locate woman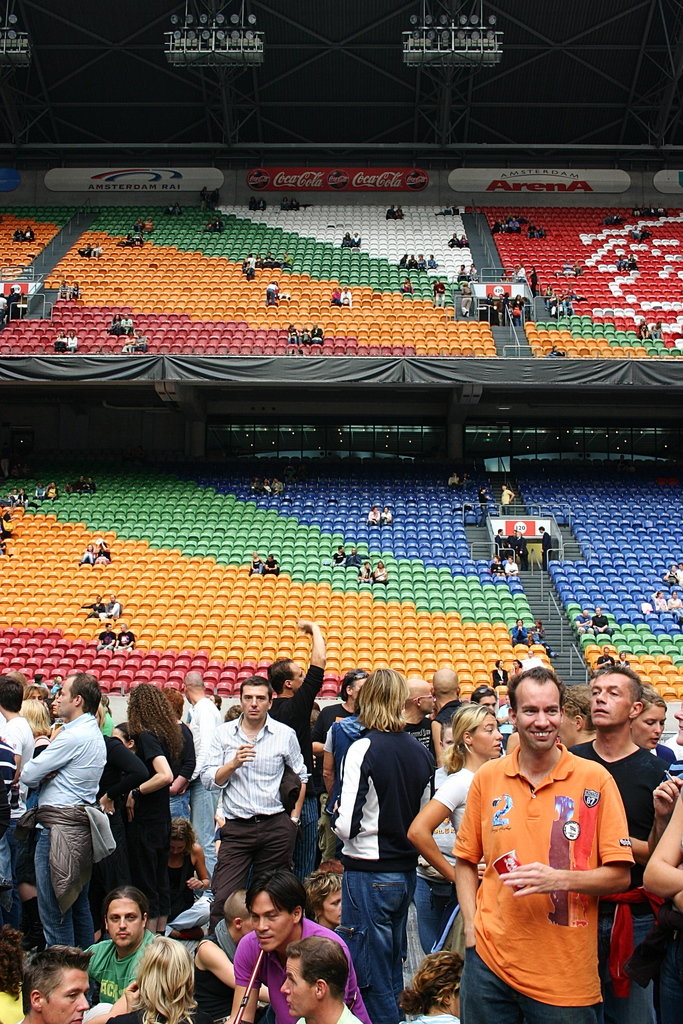
140, 218, 153, 236
